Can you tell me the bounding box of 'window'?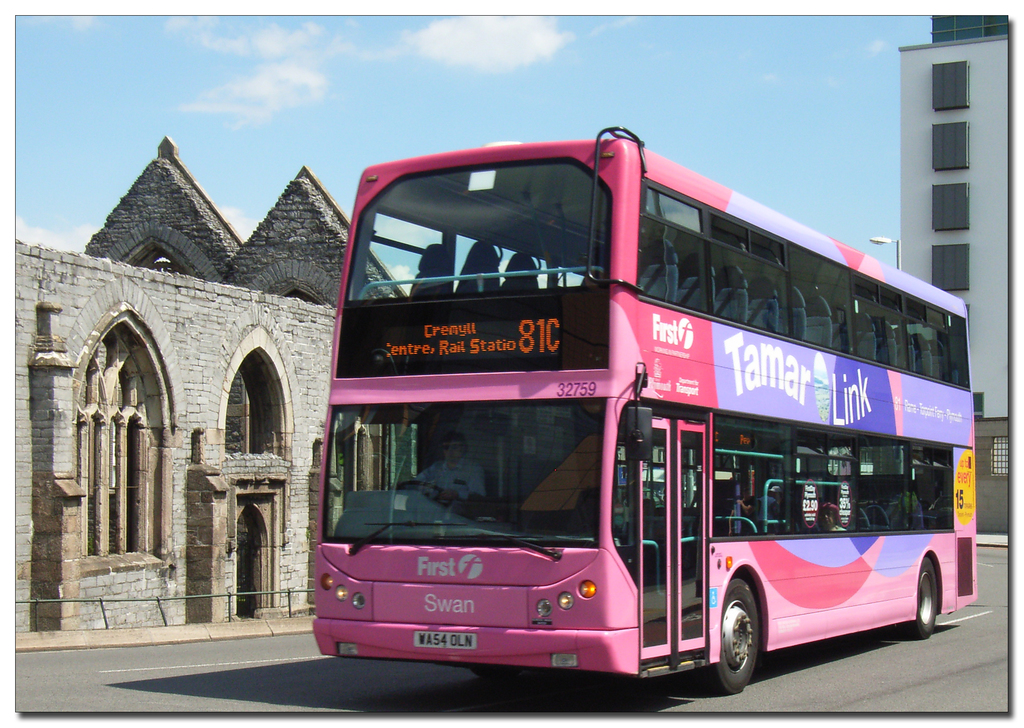
crop(929, 121, 973, 169).
